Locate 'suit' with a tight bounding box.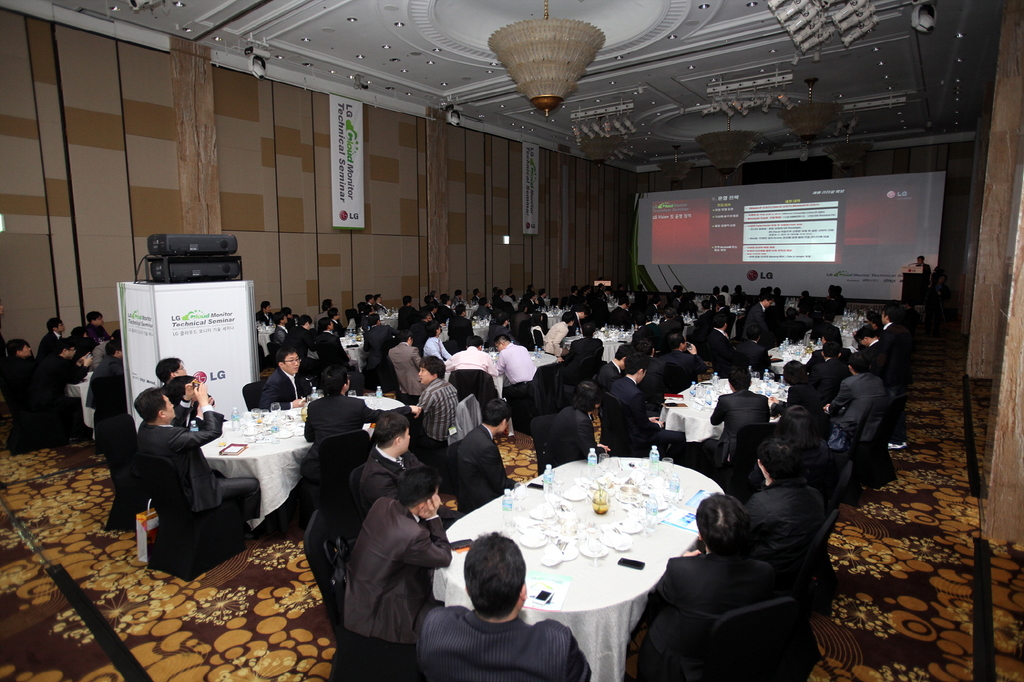
select_region(670, 298, 682, 312).
